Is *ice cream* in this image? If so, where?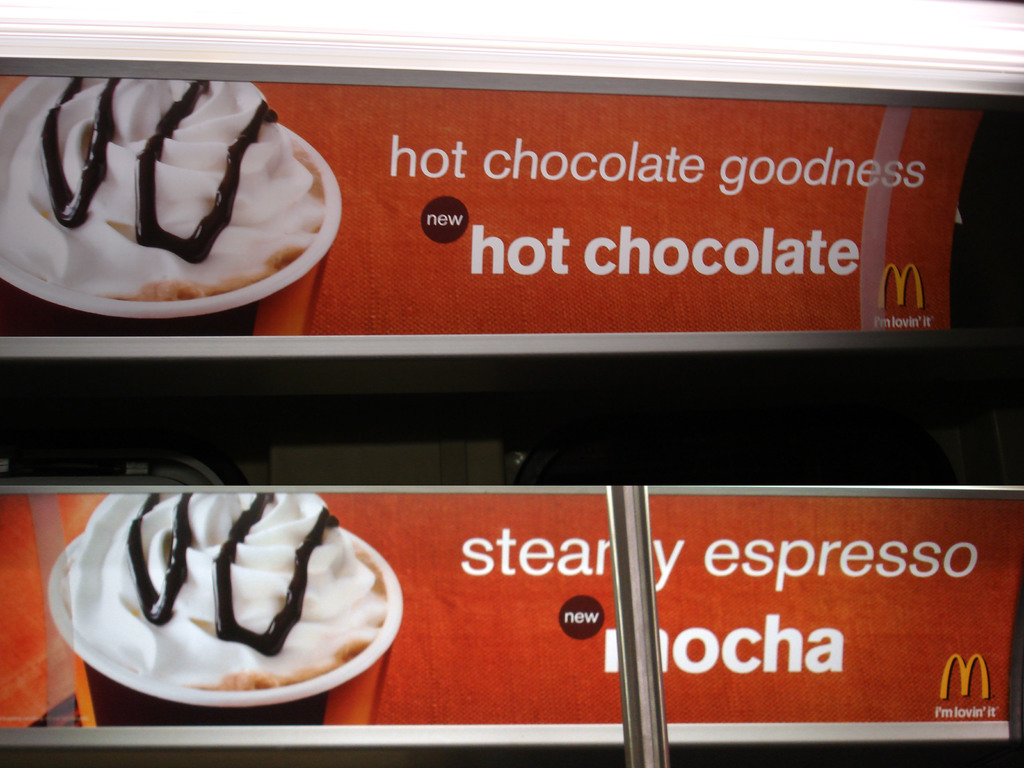
Yes, at 45/478/411/720.
